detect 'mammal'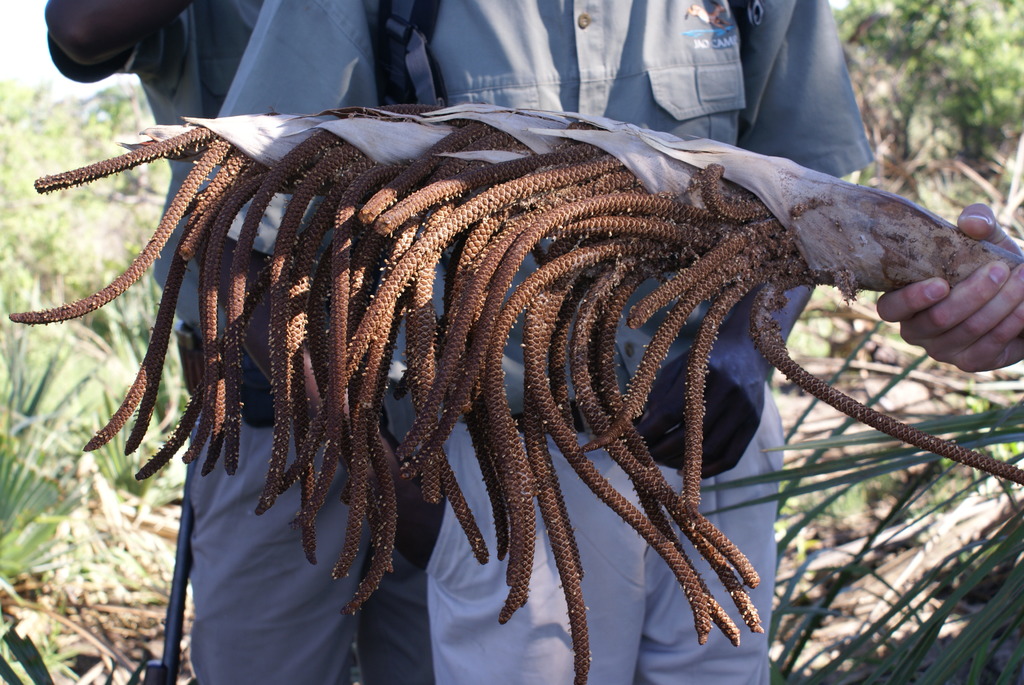
<bbox>876, 201, 1023, 377</bbox>
